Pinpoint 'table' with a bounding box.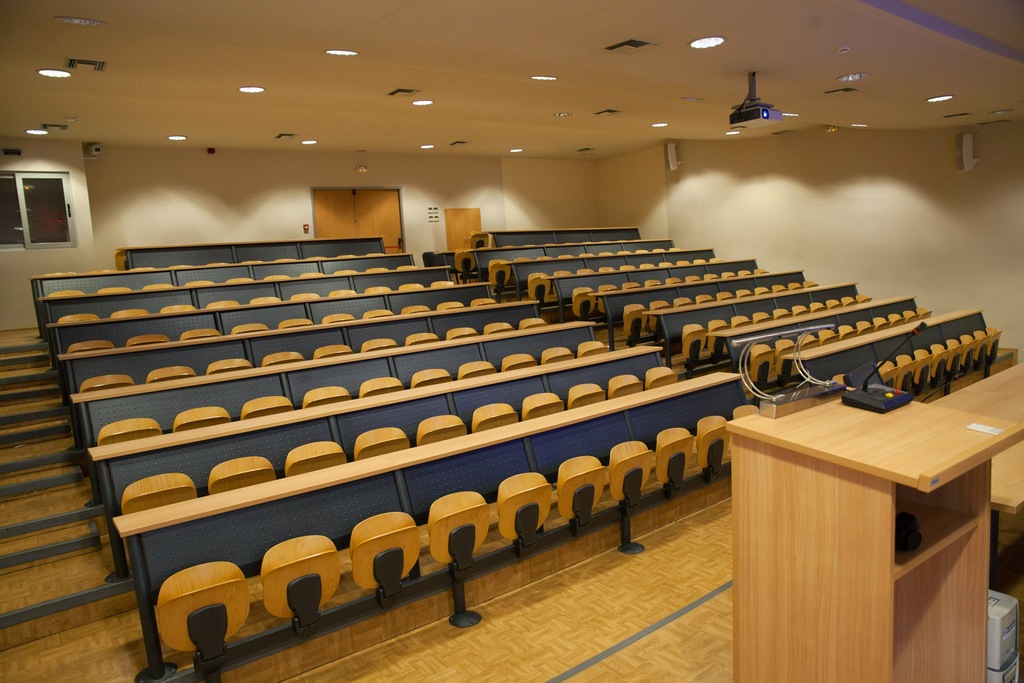
(47, 280, 490, 399).
